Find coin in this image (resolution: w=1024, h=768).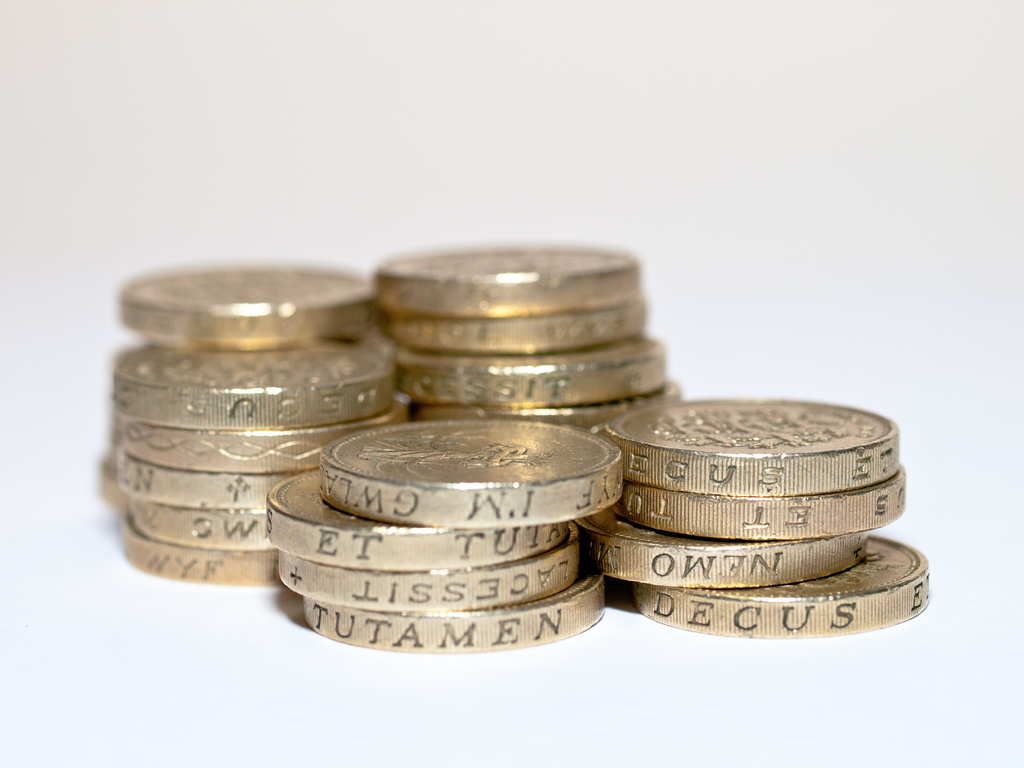
115,509,281,588.
